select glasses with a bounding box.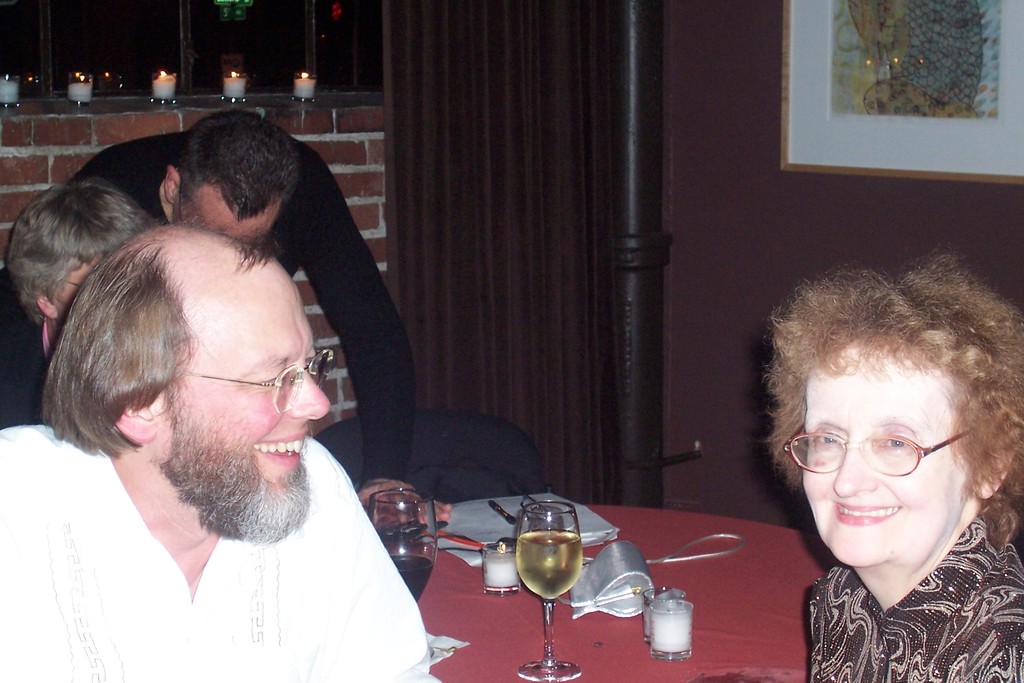
x1=171 y1=345 x2=340 y2=418.
